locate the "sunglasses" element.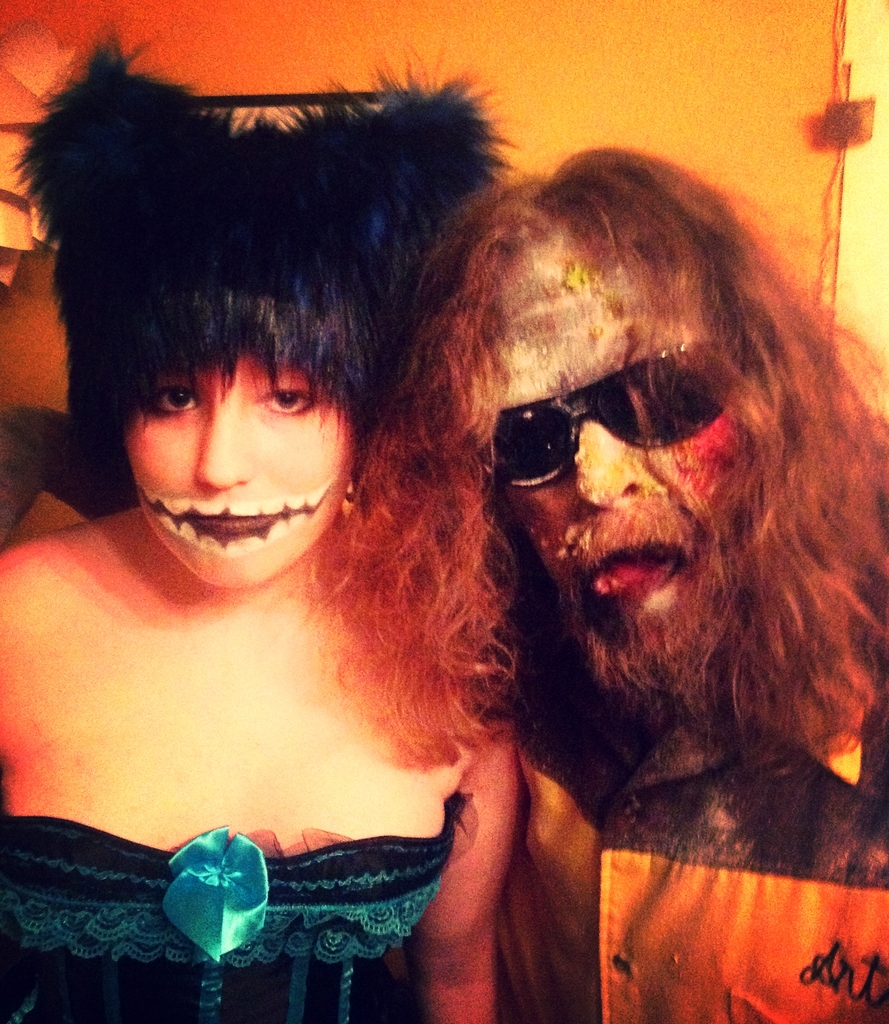
Element bbox: (484, 342, 749, 488).
